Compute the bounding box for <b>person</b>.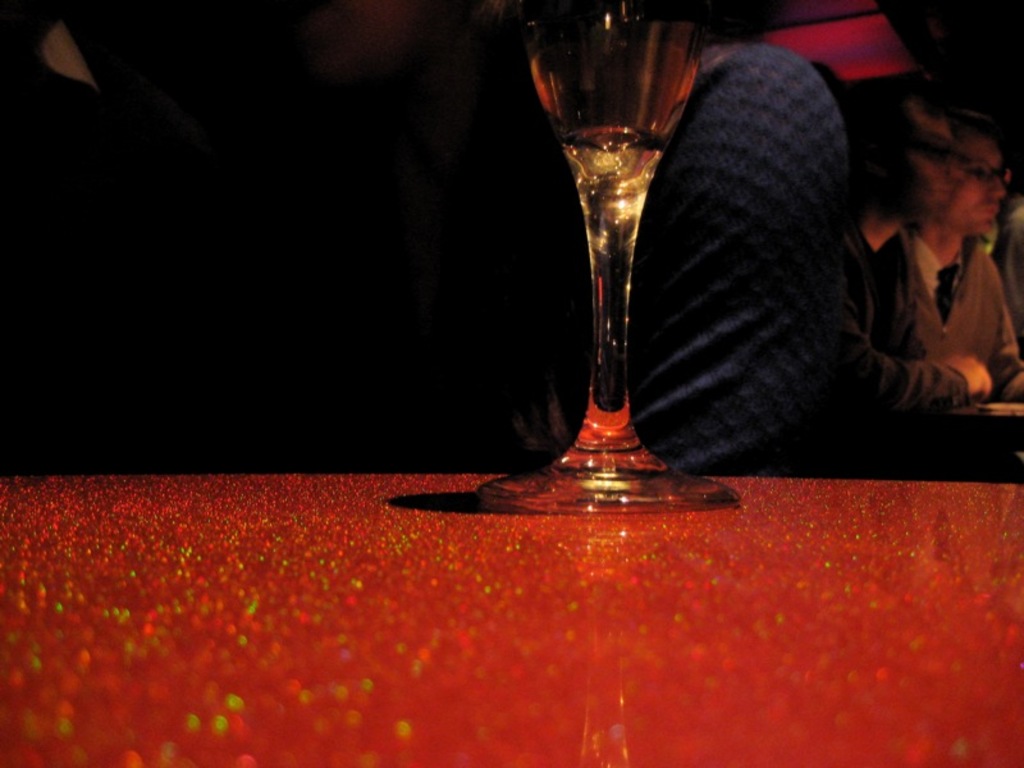
[842, 100, 989, 406].
